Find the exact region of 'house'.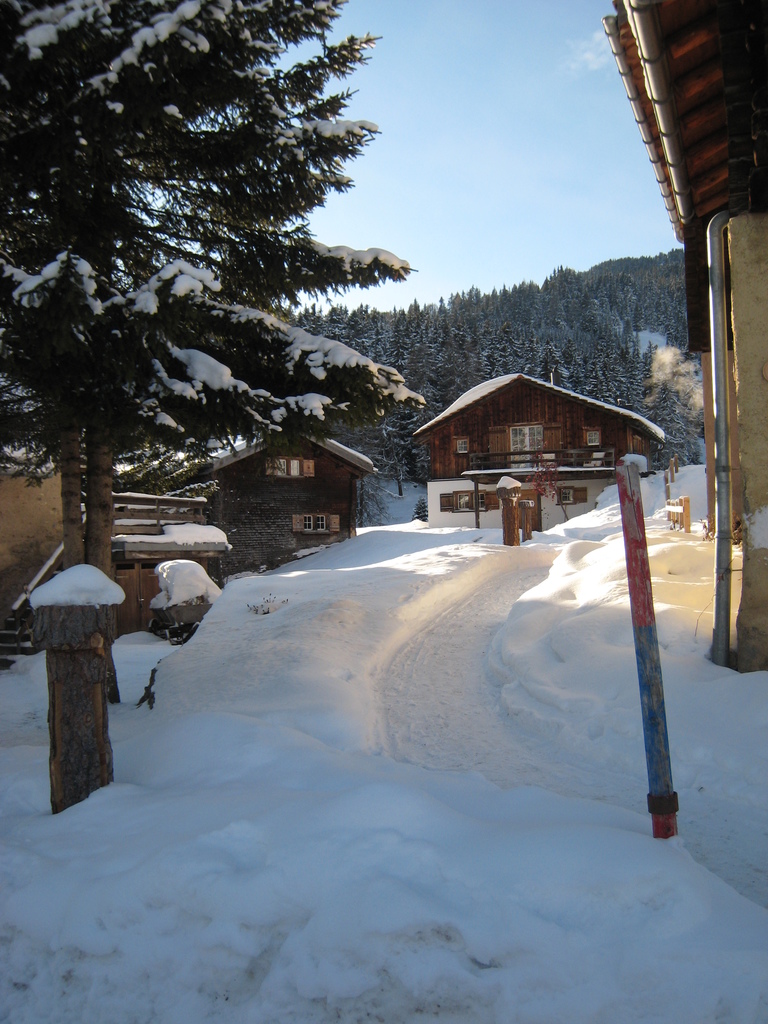
Exact region: box(595, 0, 767, 666).
